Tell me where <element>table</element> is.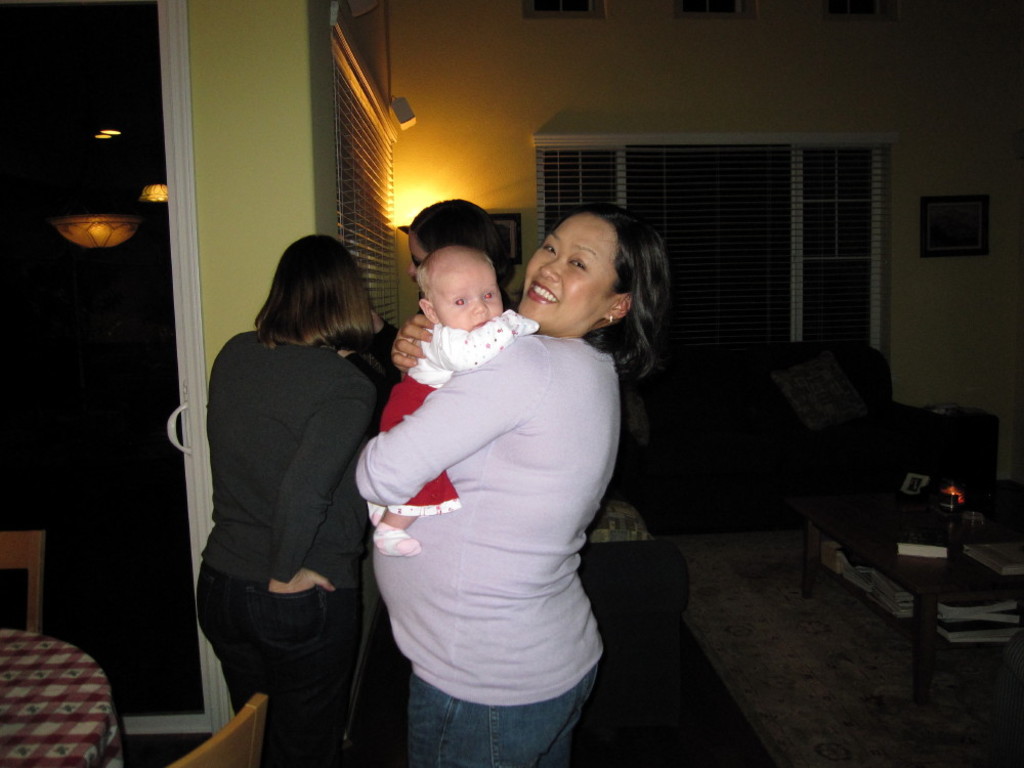
<element>table</element> is at 0 625 126 767.
